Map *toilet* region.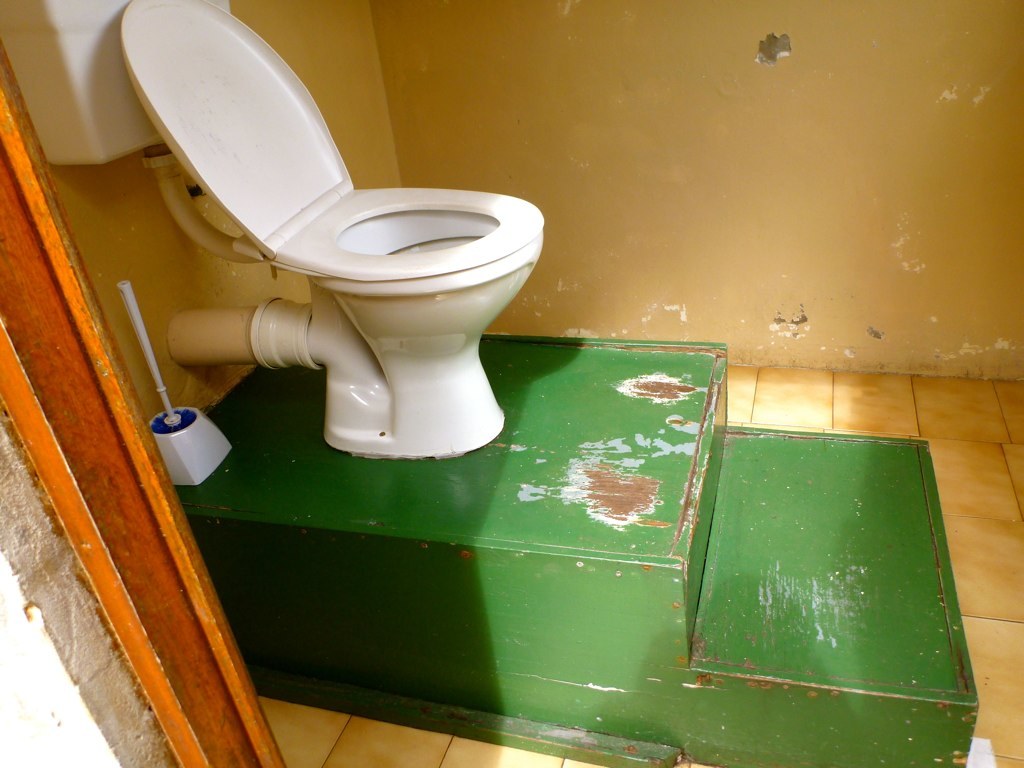
Mapped to pyautogui.locateOnScreen(119, 0, 546, 454).
